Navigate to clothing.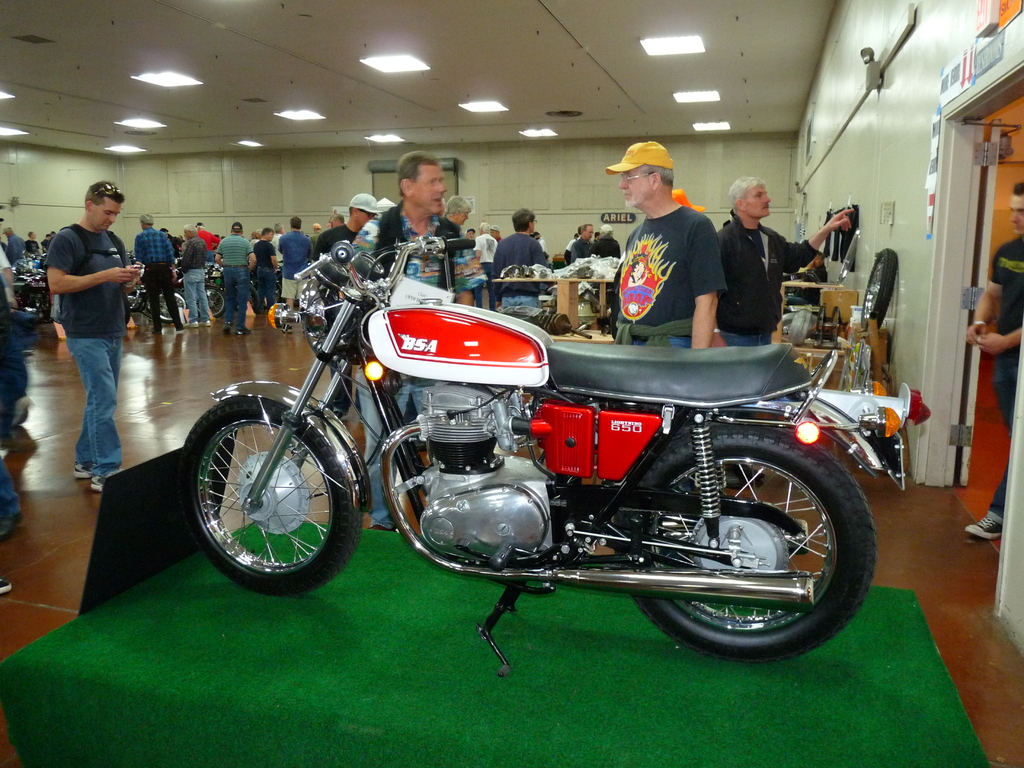
Navigation target: bbox=[990, 232, 1023, 522].
